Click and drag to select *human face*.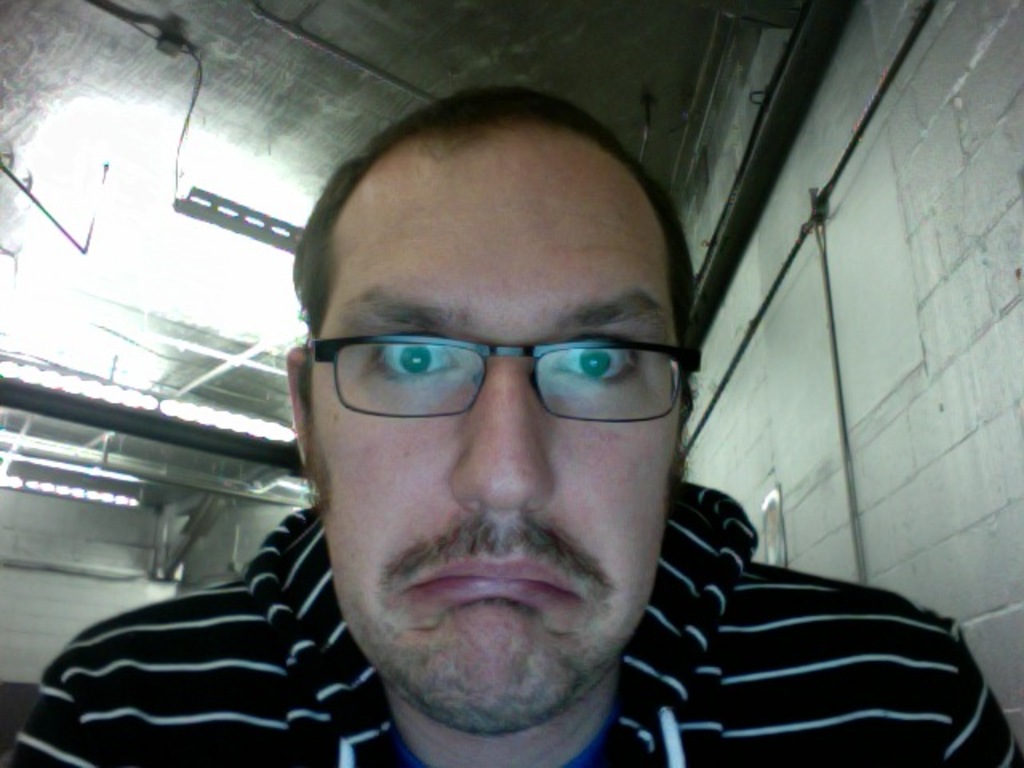
Selection: l=307, t=126, r=682, b=723.
